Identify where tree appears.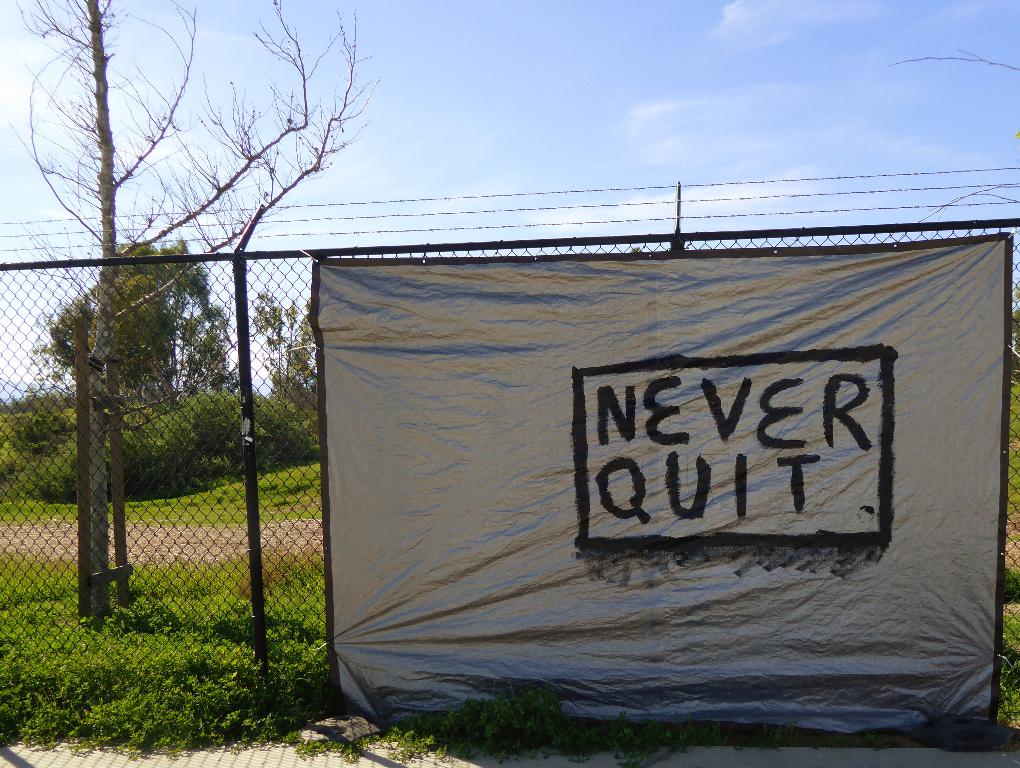
Appears at x1=0, y1=0, x2=390, y2=641.
